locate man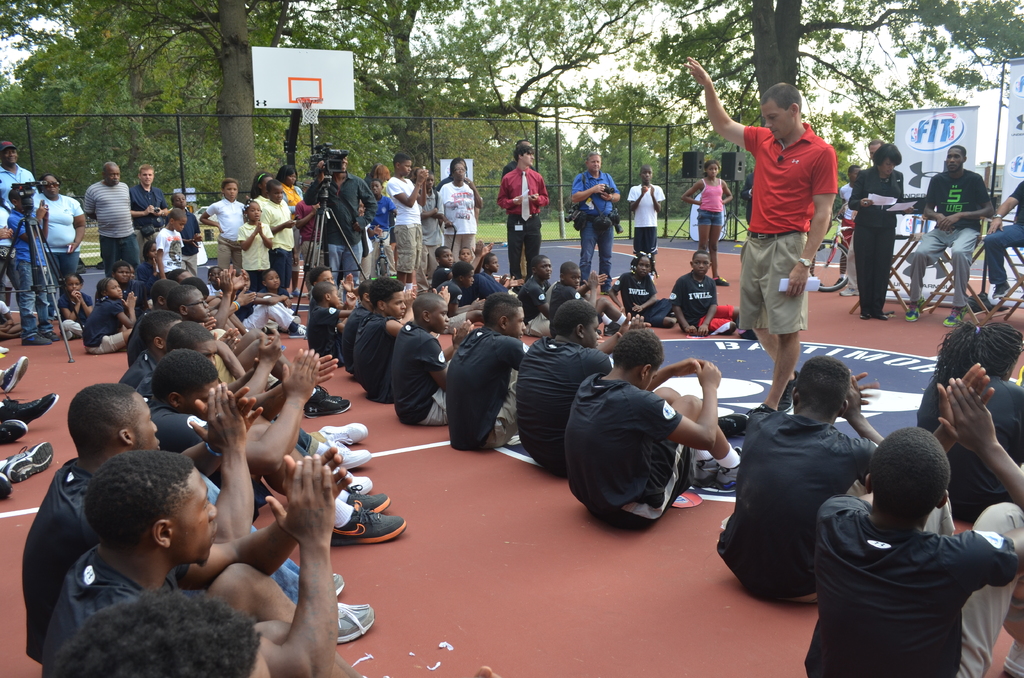
(491,142,550,278)
